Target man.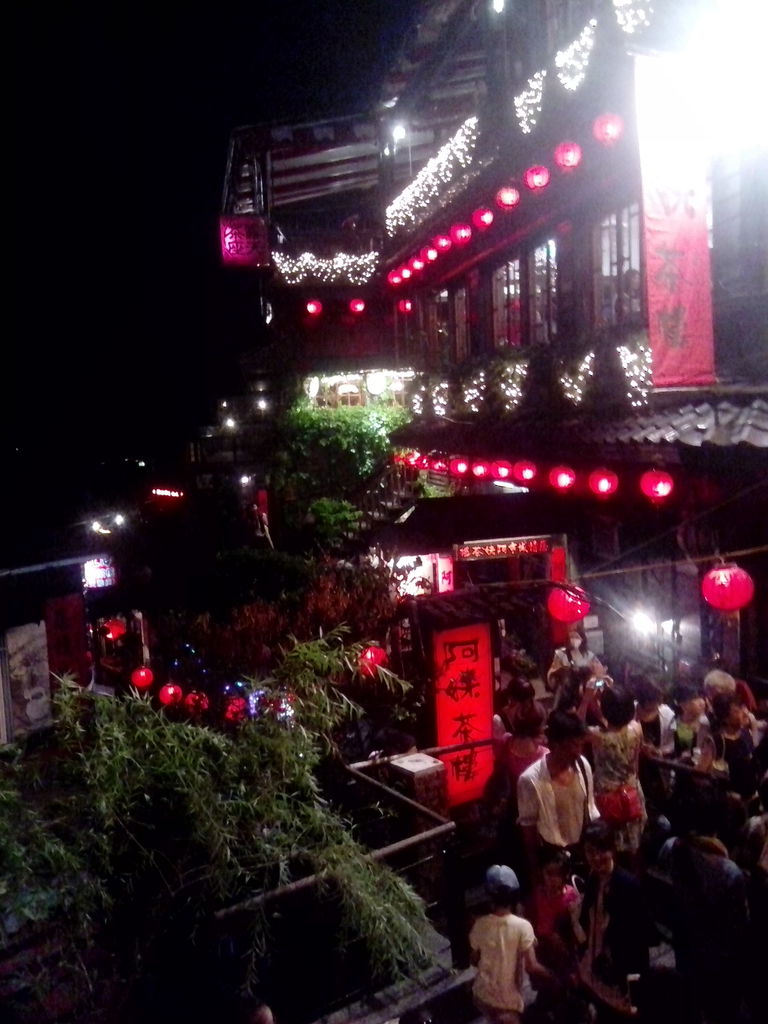
Target region: l=524, t=723, r=624, b=892.
